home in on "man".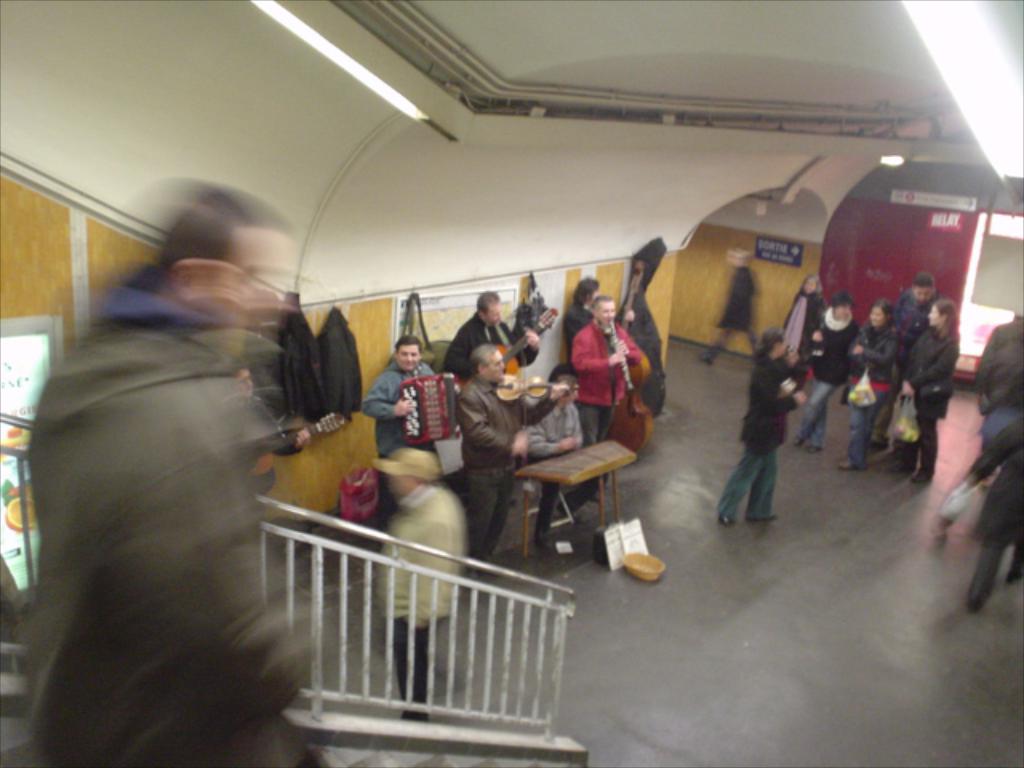
Homed in at 27/190/338/766.
